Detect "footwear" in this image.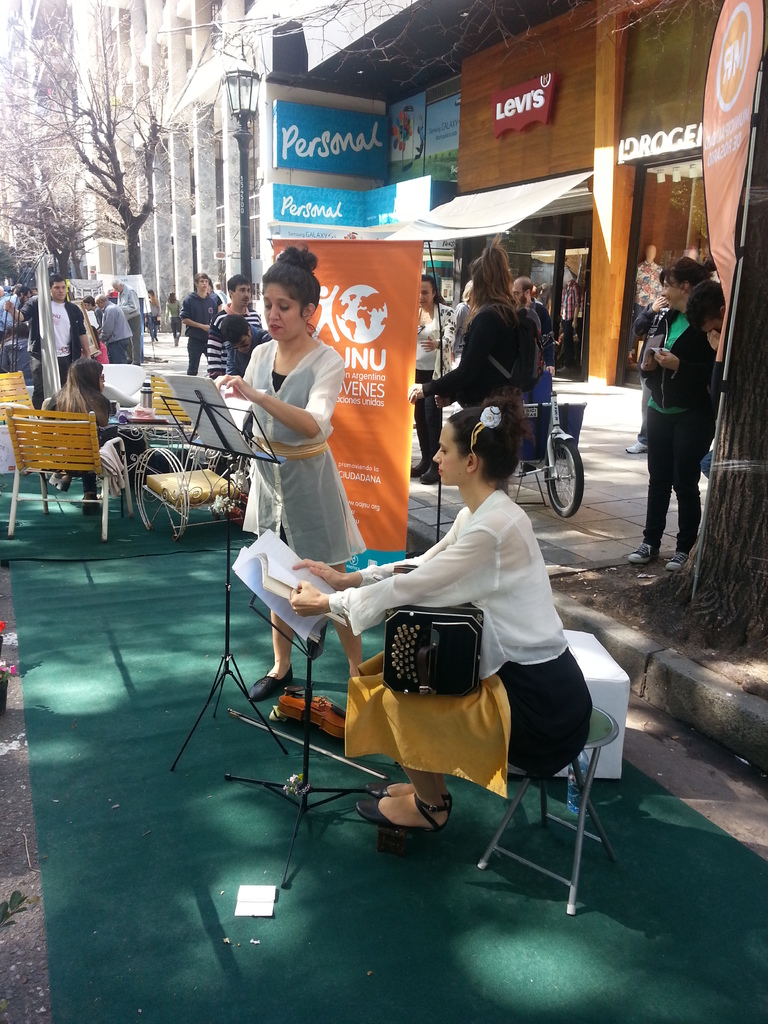
Detection: BBox(415, 470, 441, 486).
